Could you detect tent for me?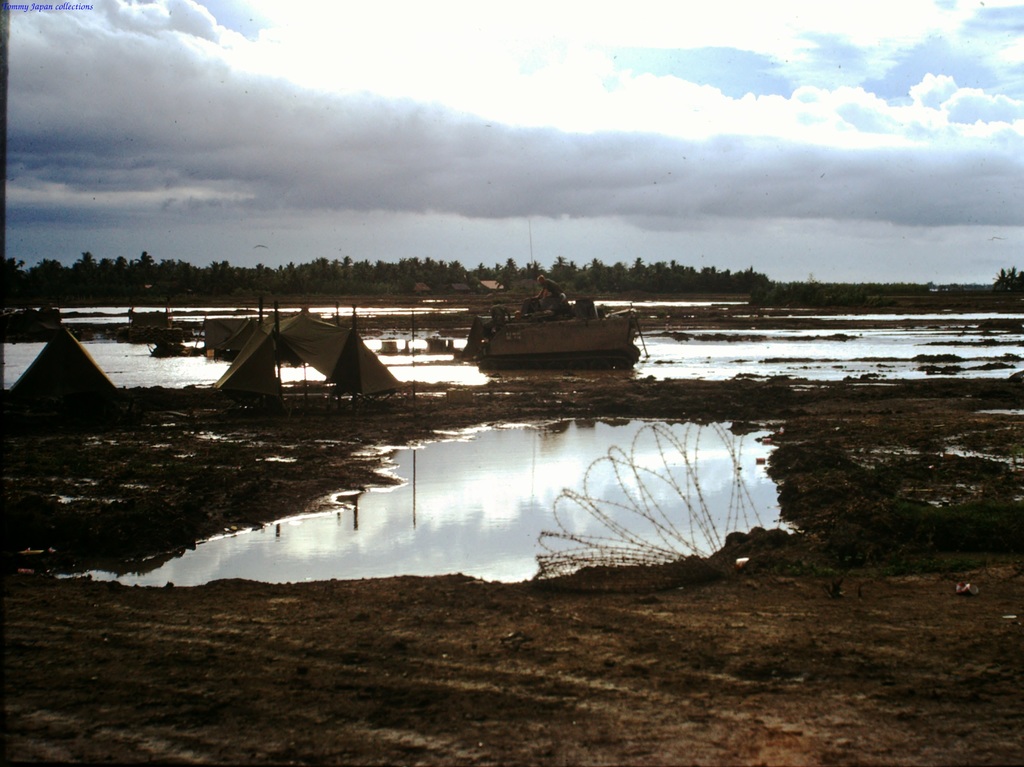
Detection result: 4:303:153:408.
